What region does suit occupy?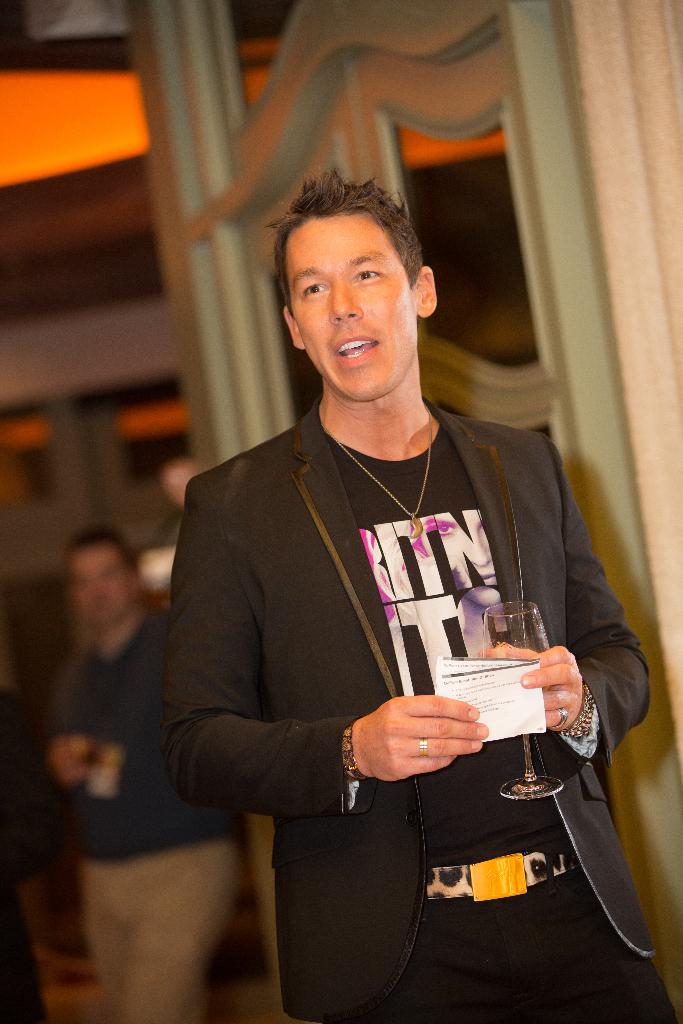
locate(158, 331, 648, 1007).
